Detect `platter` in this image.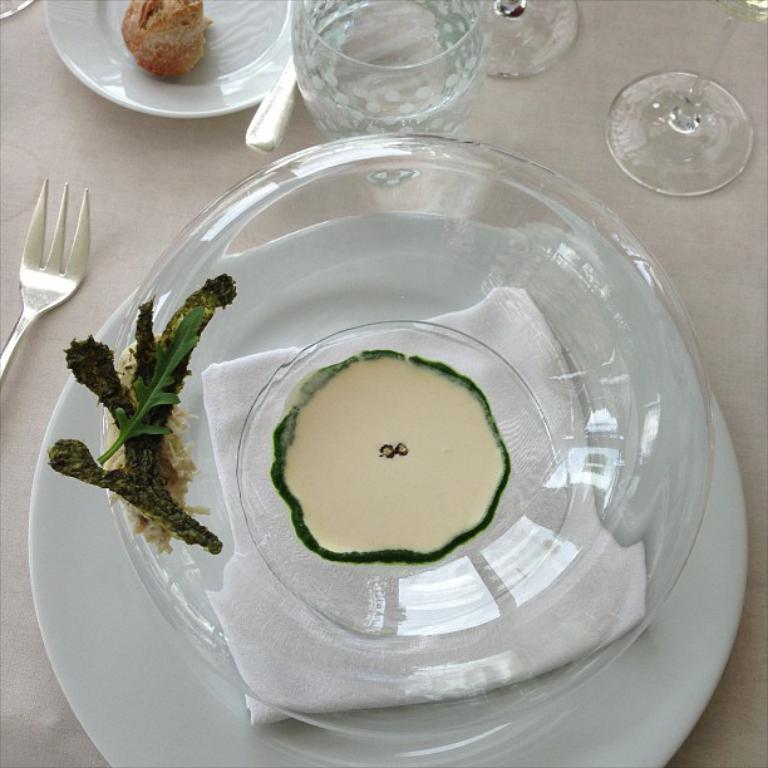
Detection: [30,0,317,119].
